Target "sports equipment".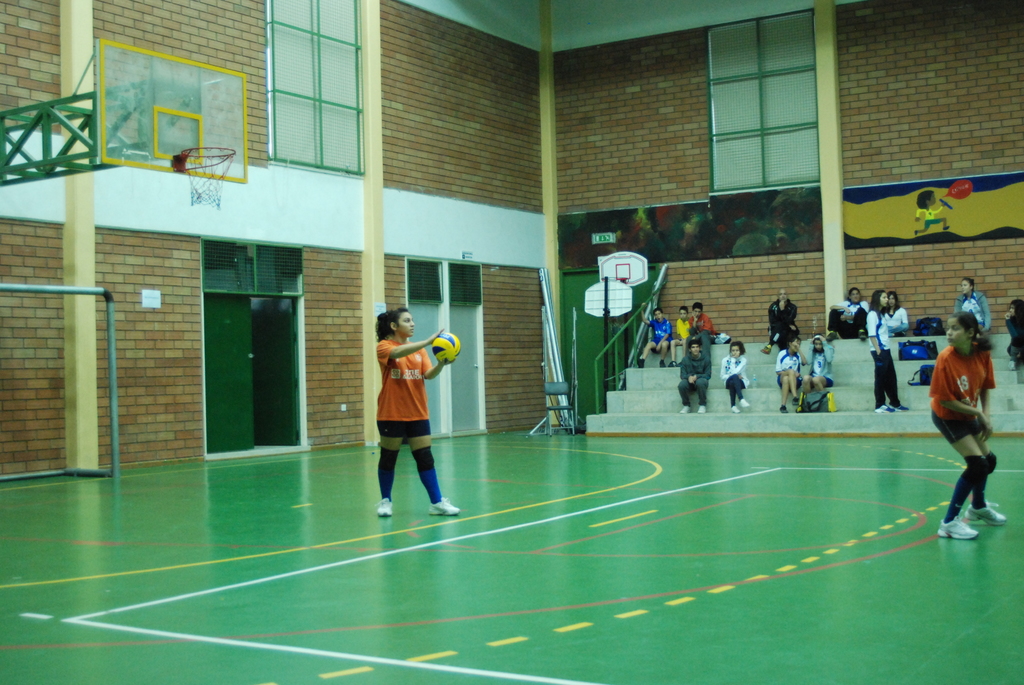
Target region: [179, 146, 238, 212].
